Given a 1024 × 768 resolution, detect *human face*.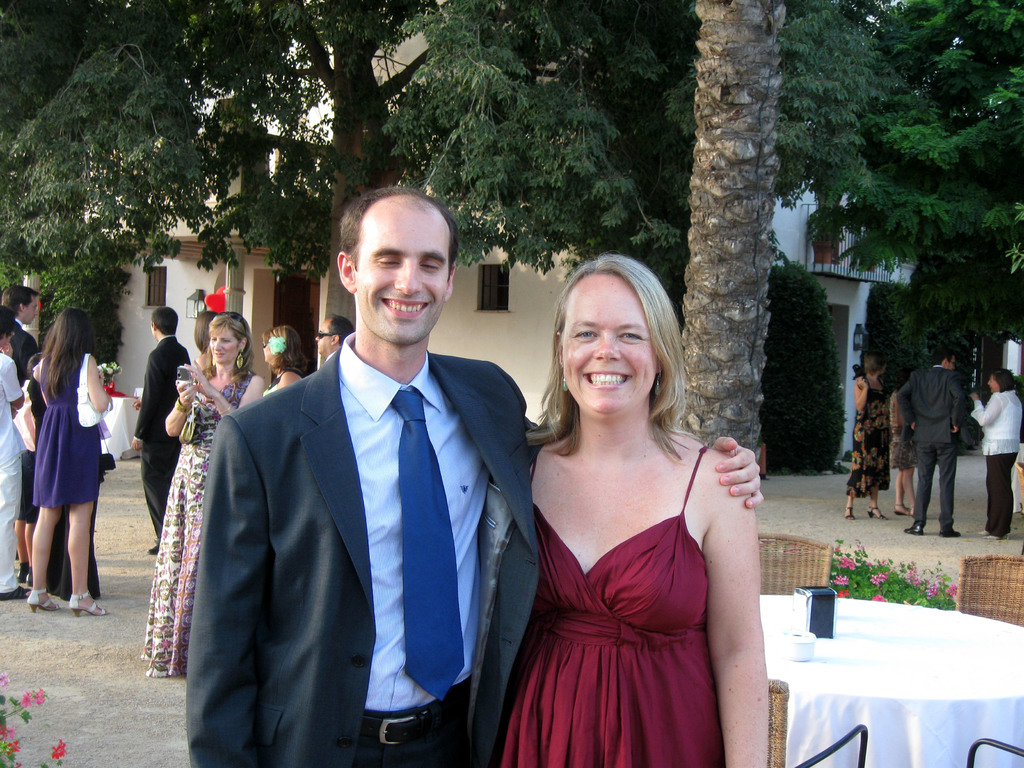
25/296/38/321.
